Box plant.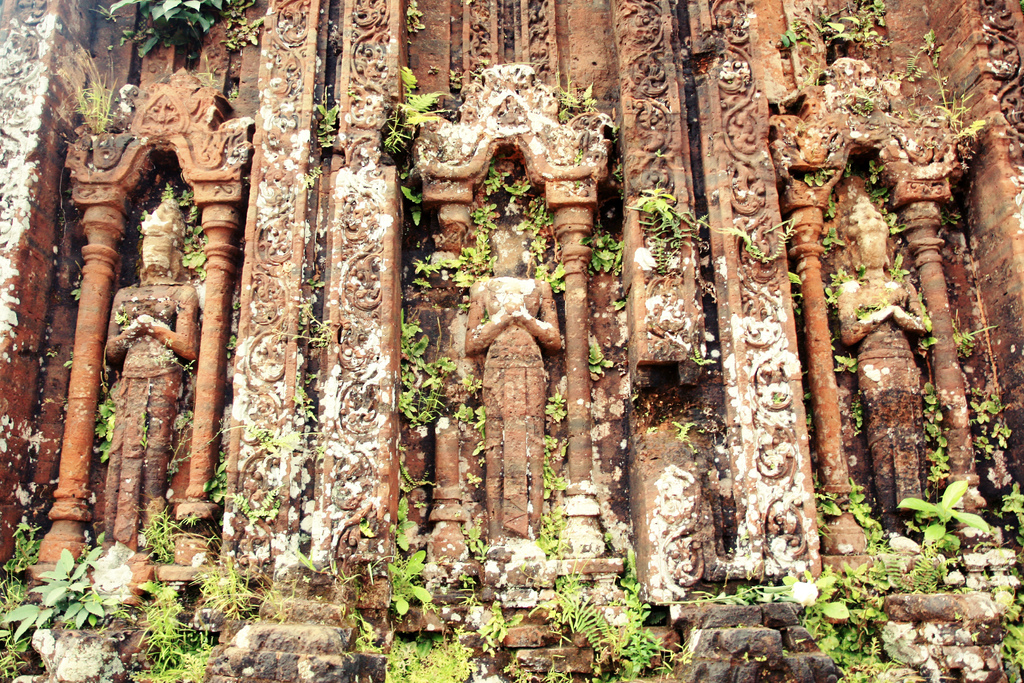
pyautogui.locateOnScreen(804, 411, 819, 439).
